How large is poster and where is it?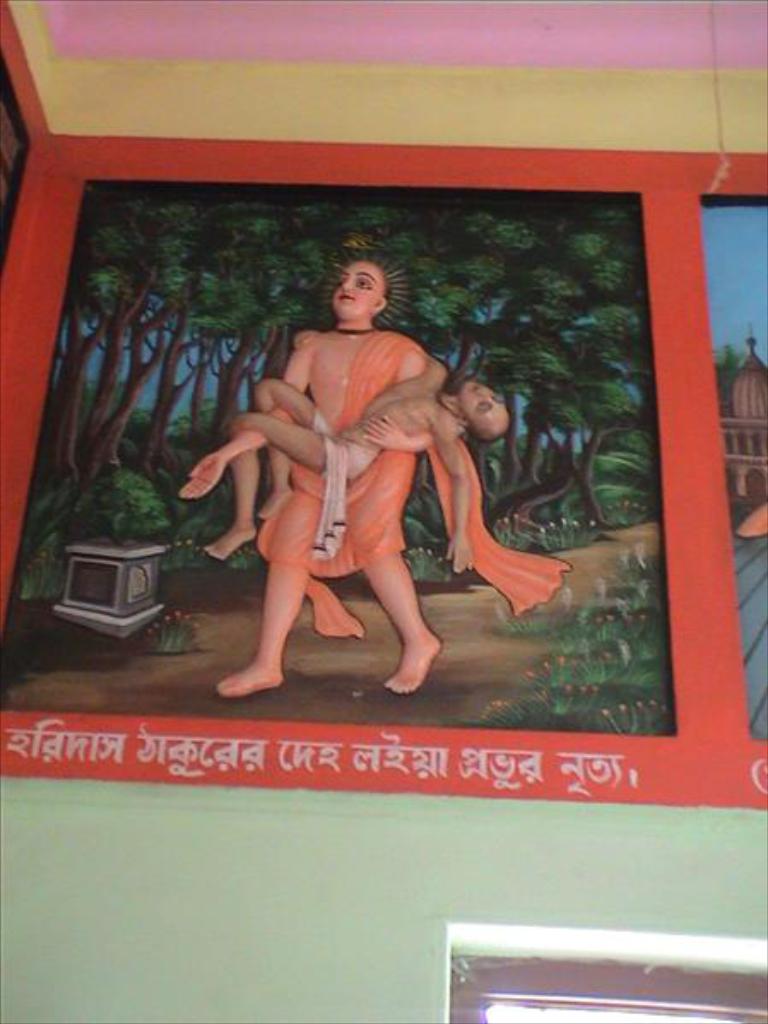
Bounding box: [x1=0, y1=68, x2=27, y2=282].
